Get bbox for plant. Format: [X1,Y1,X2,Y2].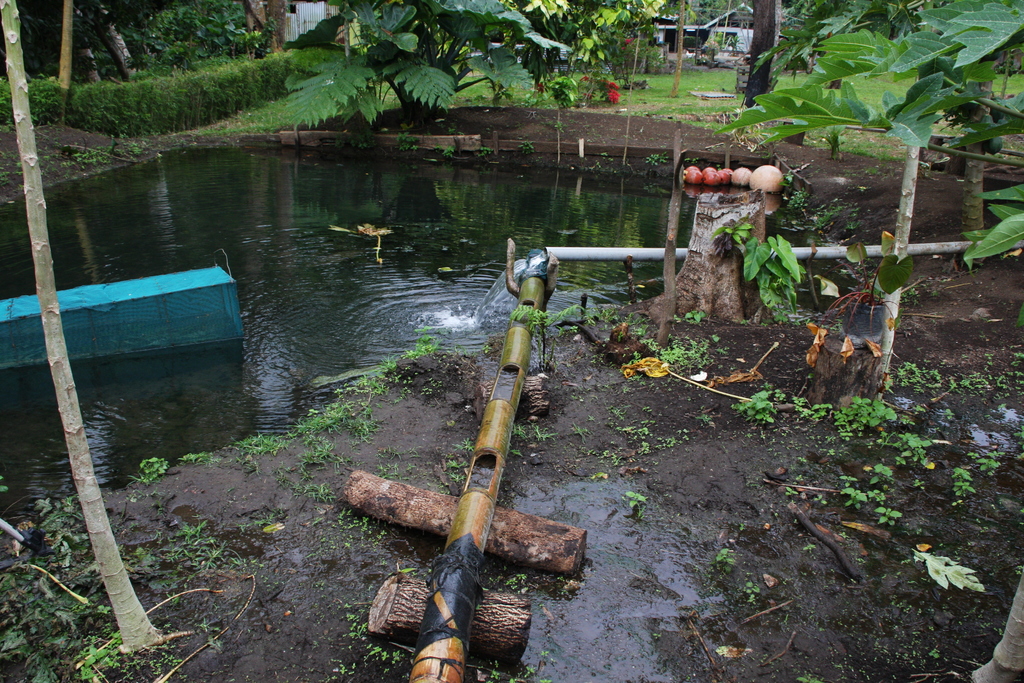
[867,465,897,484].
